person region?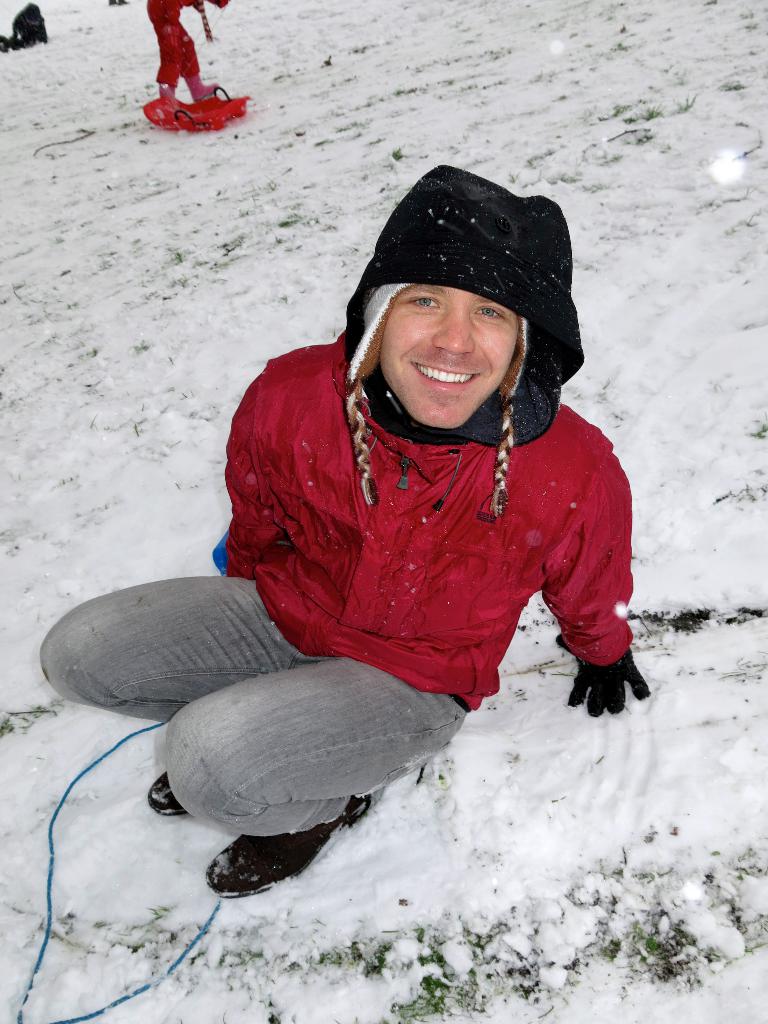
(142,173,610,883)
